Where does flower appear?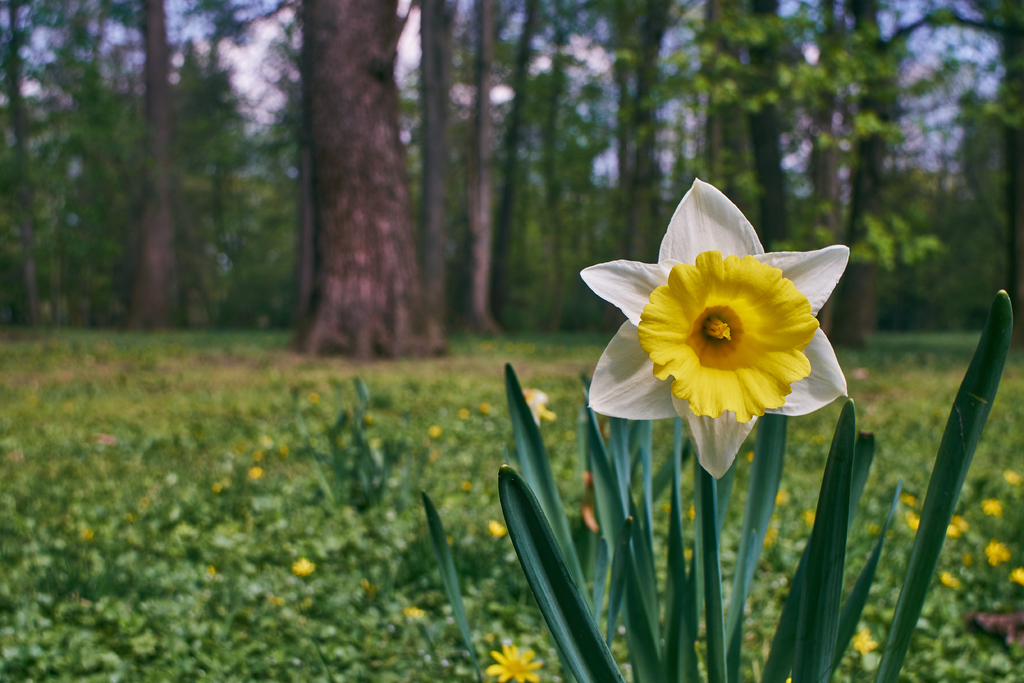
Appears at (left=1009, top=567, right=1023, bottom=582).
